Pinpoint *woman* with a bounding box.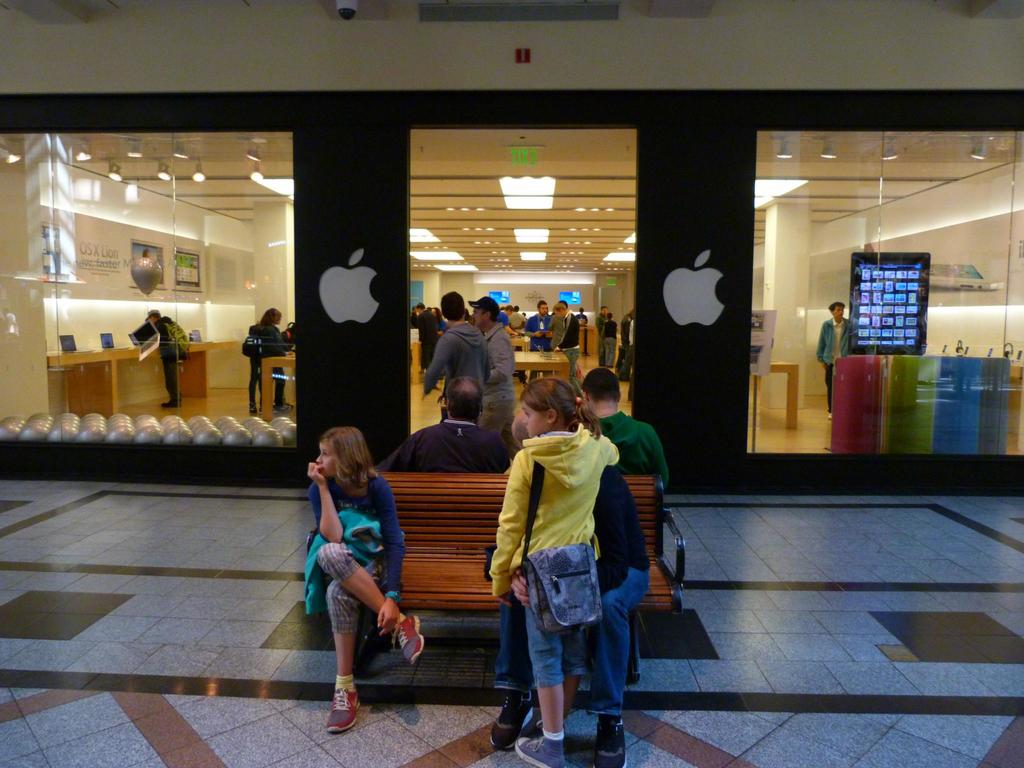
(left=603, top=312, right=618, bottom=366).
